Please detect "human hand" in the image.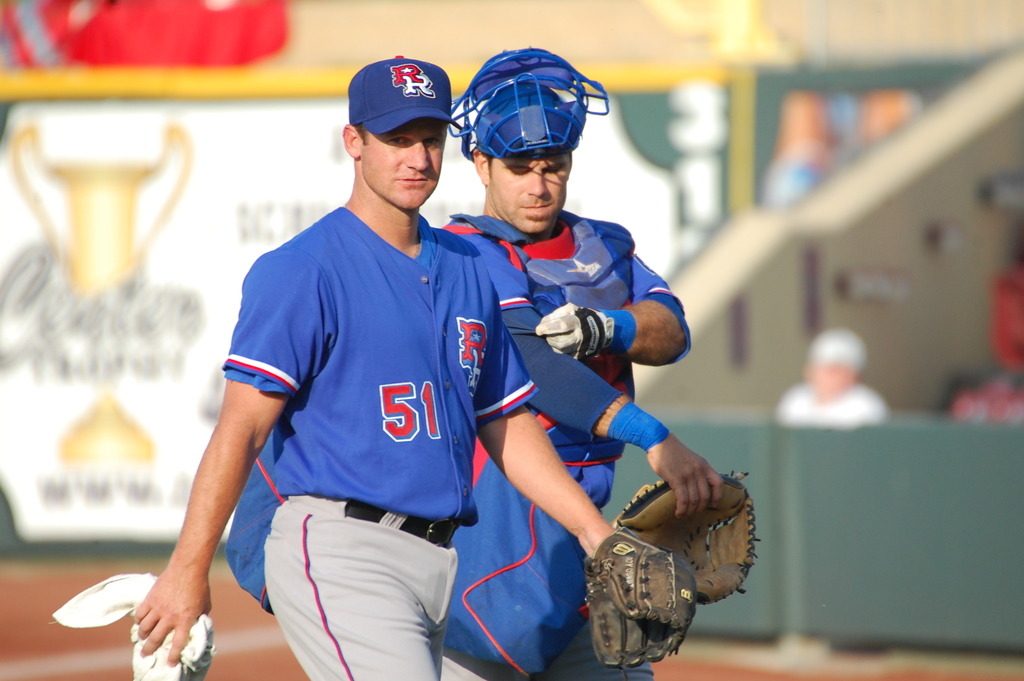
bbox=[534, 300, 614, 360].
